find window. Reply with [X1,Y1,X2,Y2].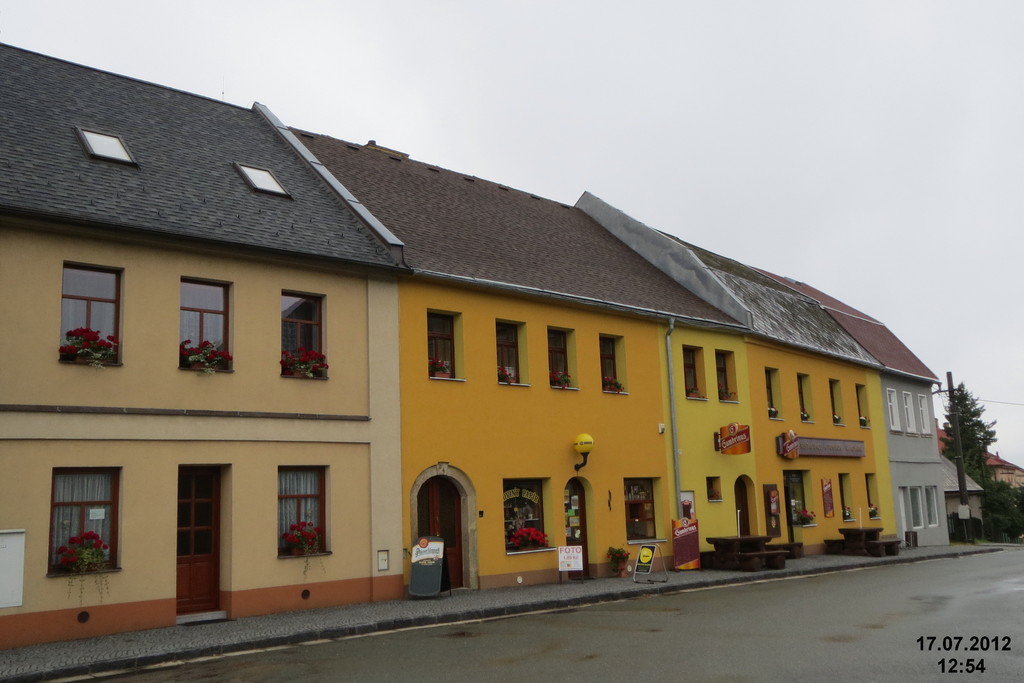
[274,465,333,554].
